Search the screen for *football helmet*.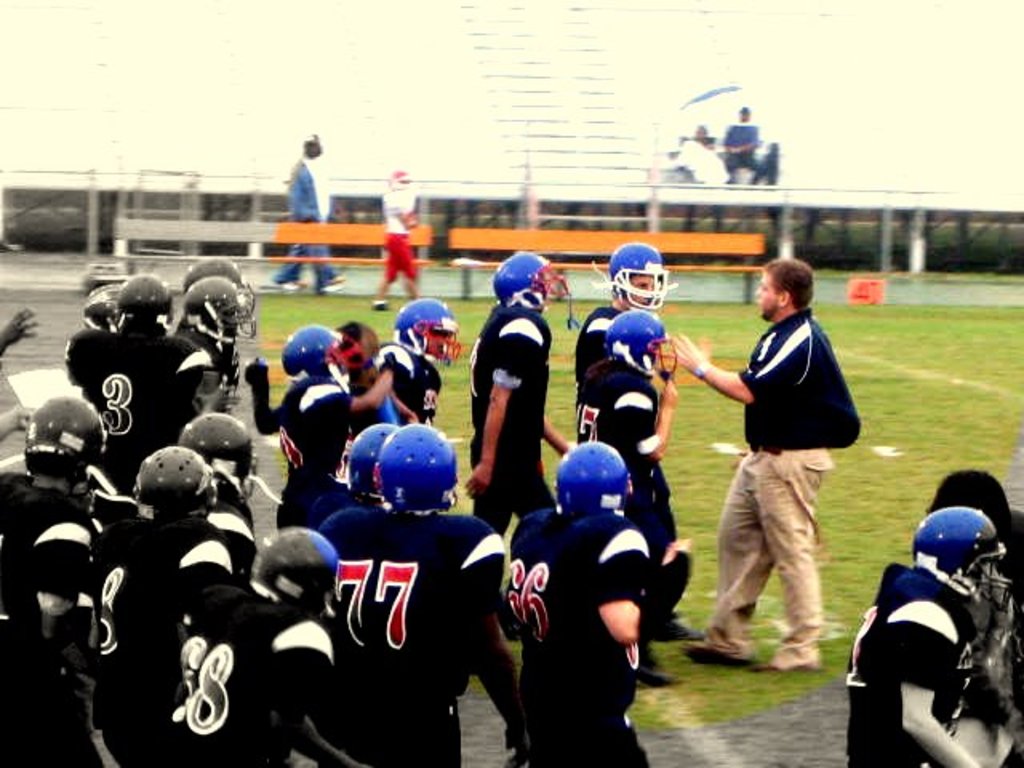
Found at locate(906, 498, 1013, 611).
